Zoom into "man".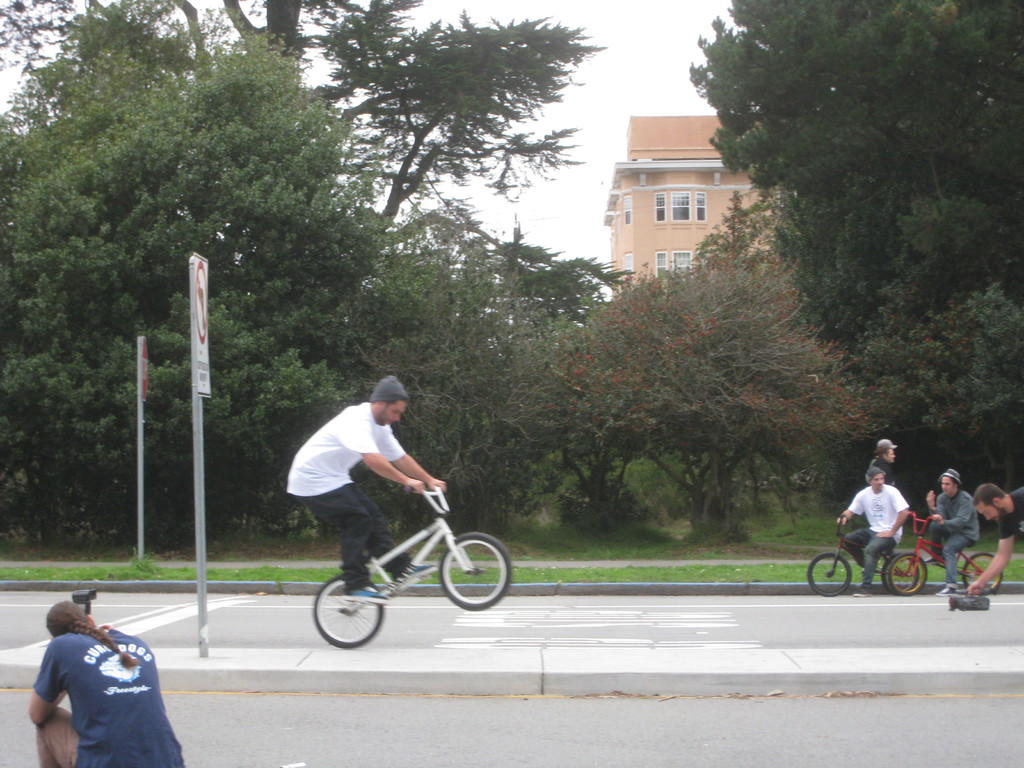
Zoom target: box(834, 470, 911, 598).
